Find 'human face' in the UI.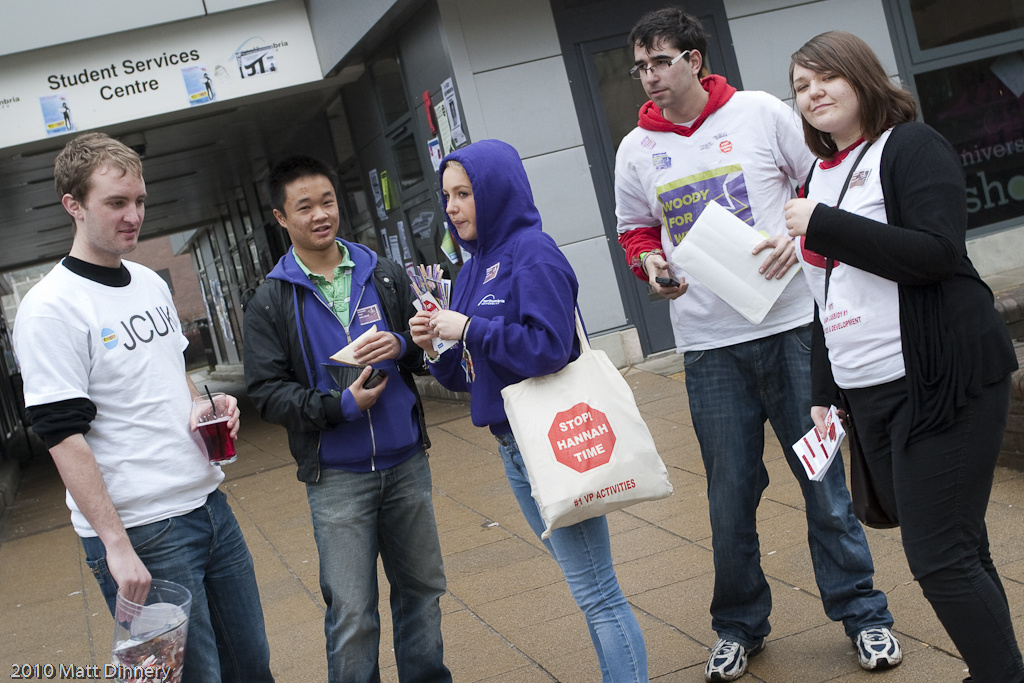
UI element at bbox=(628, 37, 690, 103).
